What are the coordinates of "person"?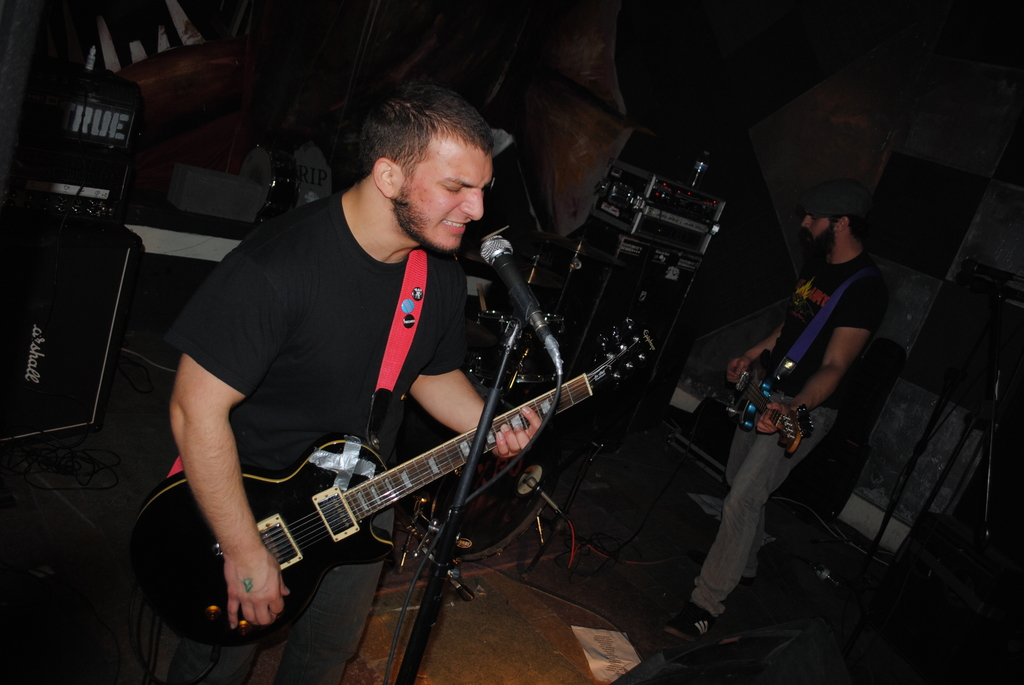
{"x1": 165, "y1": 79, "x2": 544, "y2": 684}.
